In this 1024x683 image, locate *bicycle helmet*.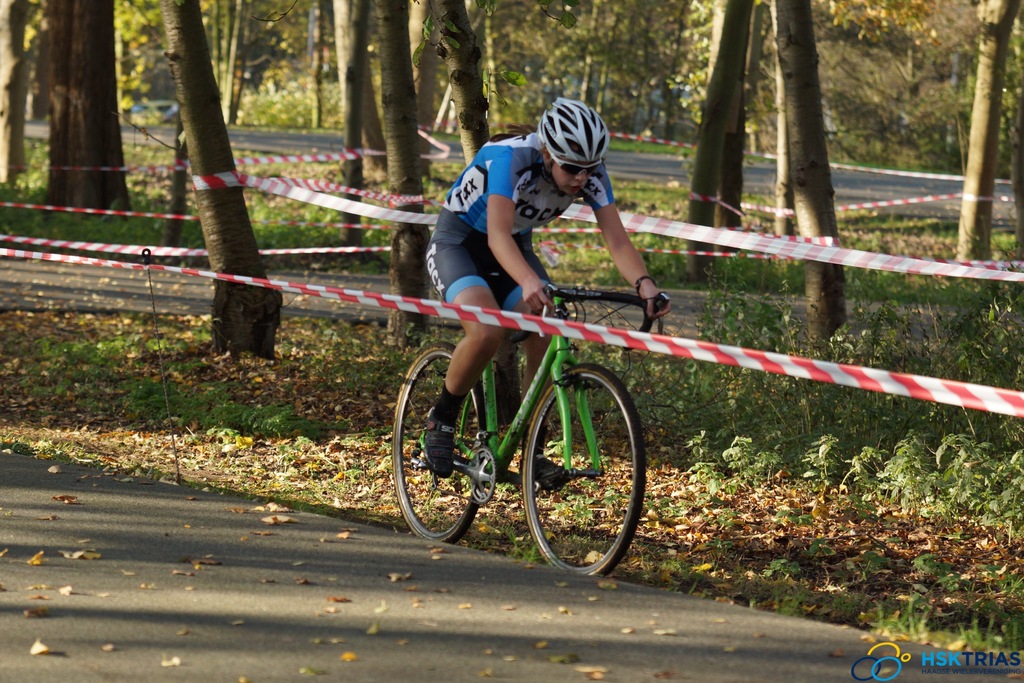
Bounding box: (x1=534, y1=97, x2=614, y2=188).
